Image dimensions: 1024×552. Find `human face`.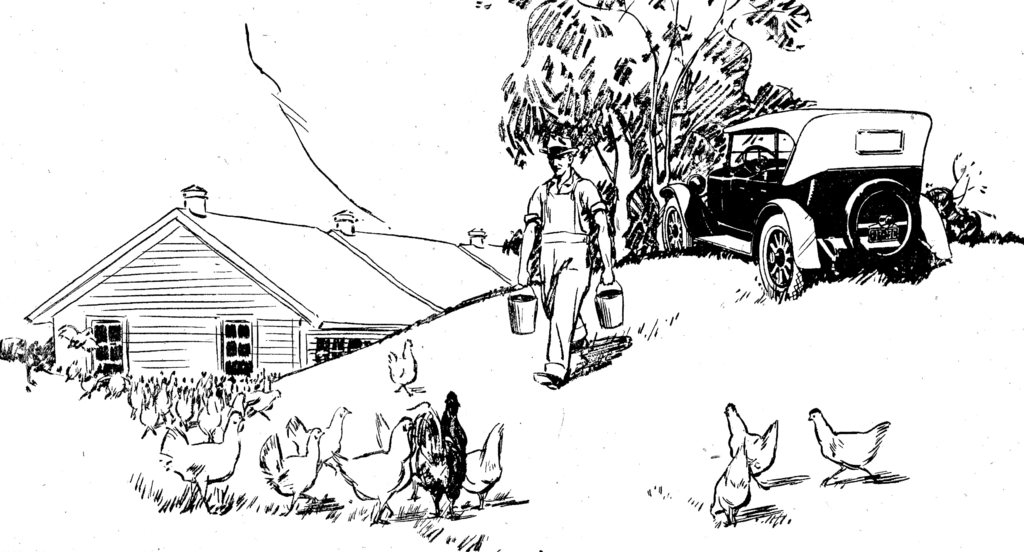
region(550, 154, 563, 175).
